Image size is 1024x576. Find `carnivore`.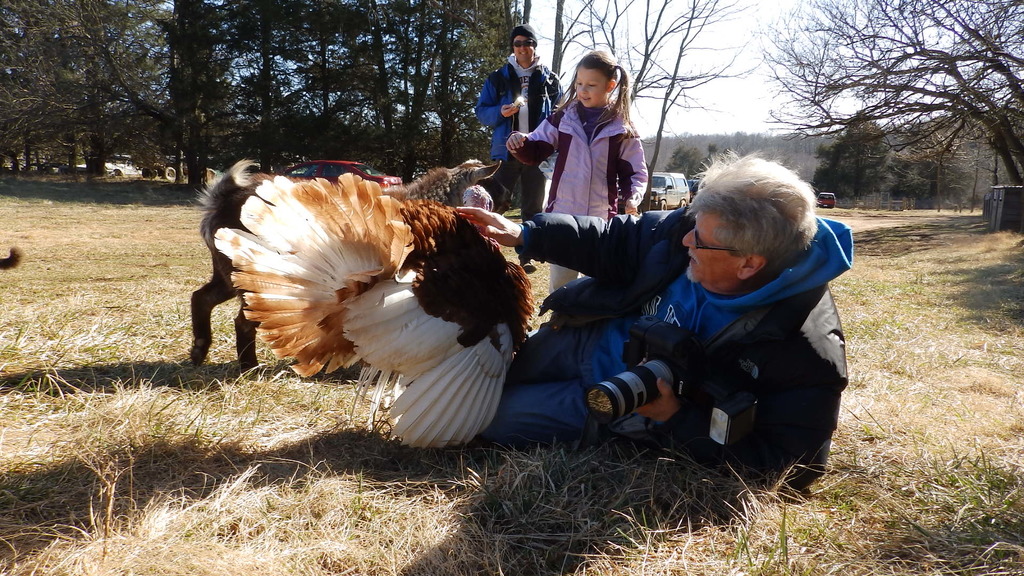
bbox=[471, 146, 851, 492].
